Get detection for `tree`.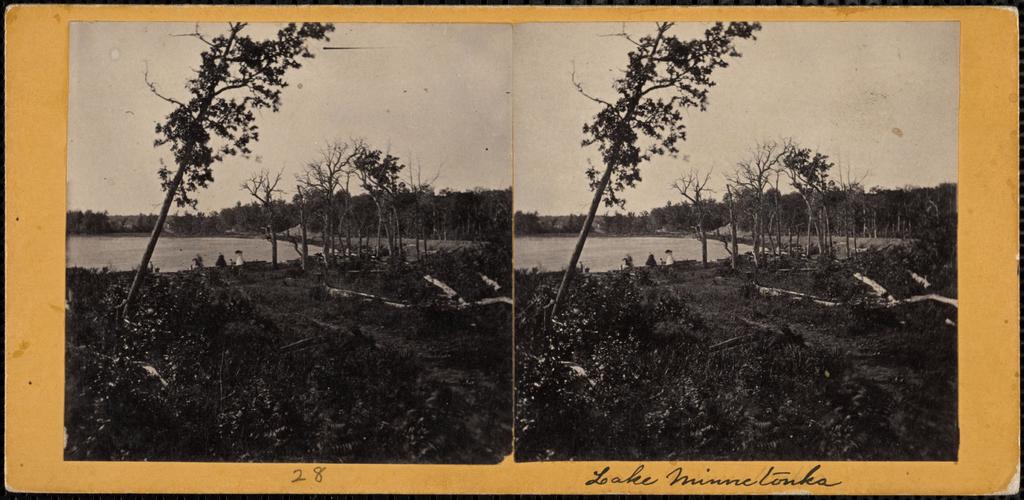
Detection: 669 165 714 266.
